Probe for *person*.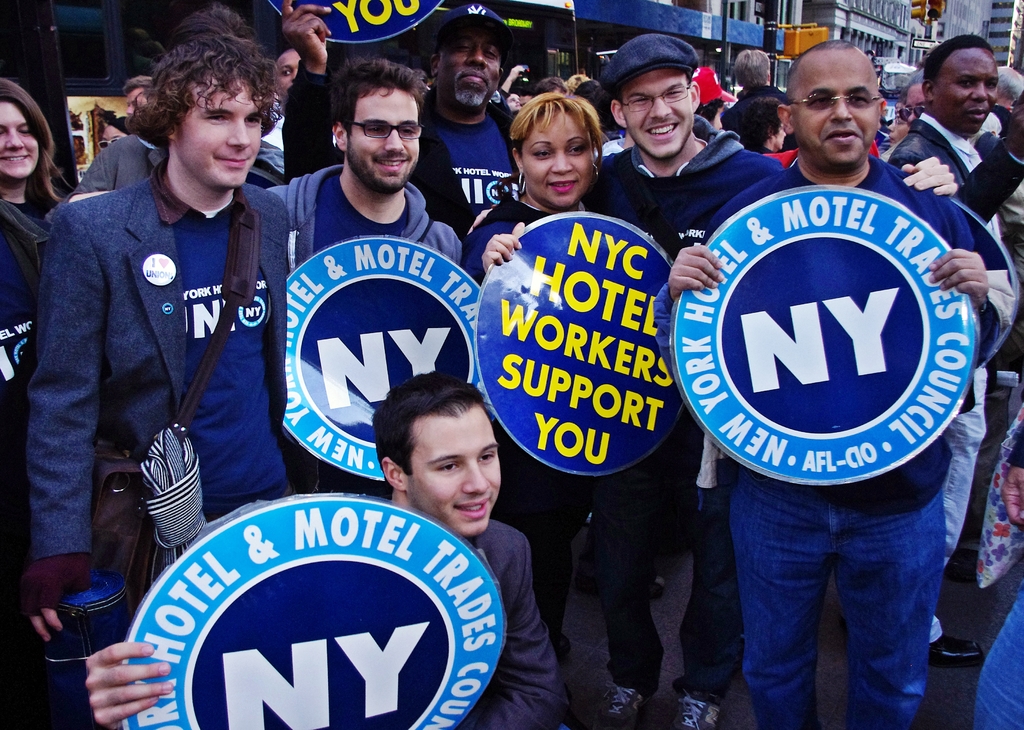
Probe result: x1=719 y1=92 x2=786 y2=151.
